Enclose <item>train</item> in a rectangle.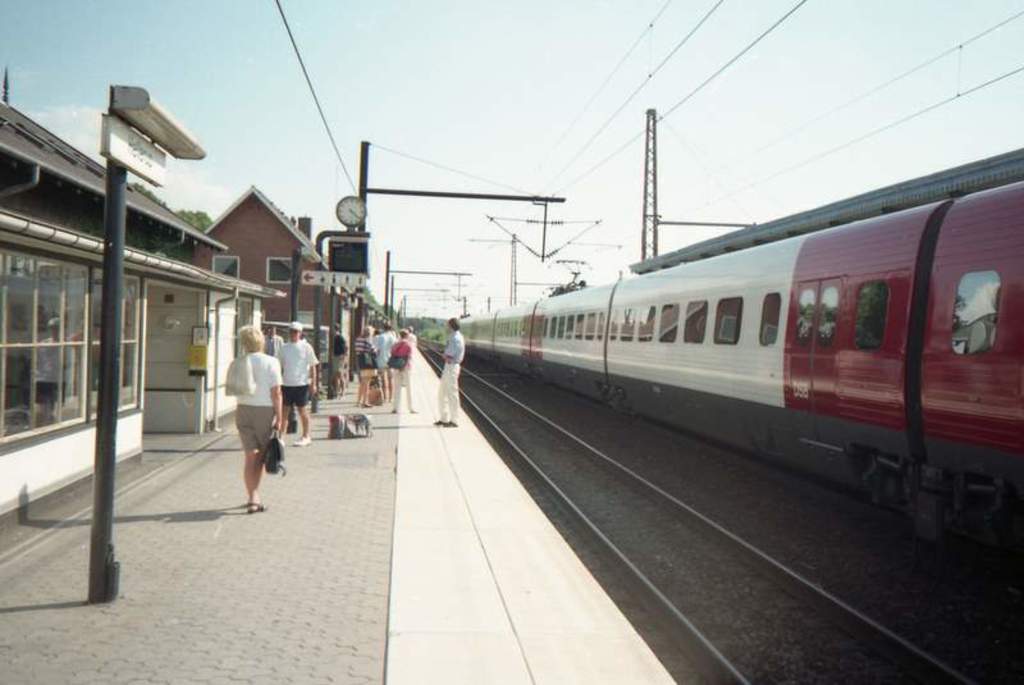
458 181 1023 554.
